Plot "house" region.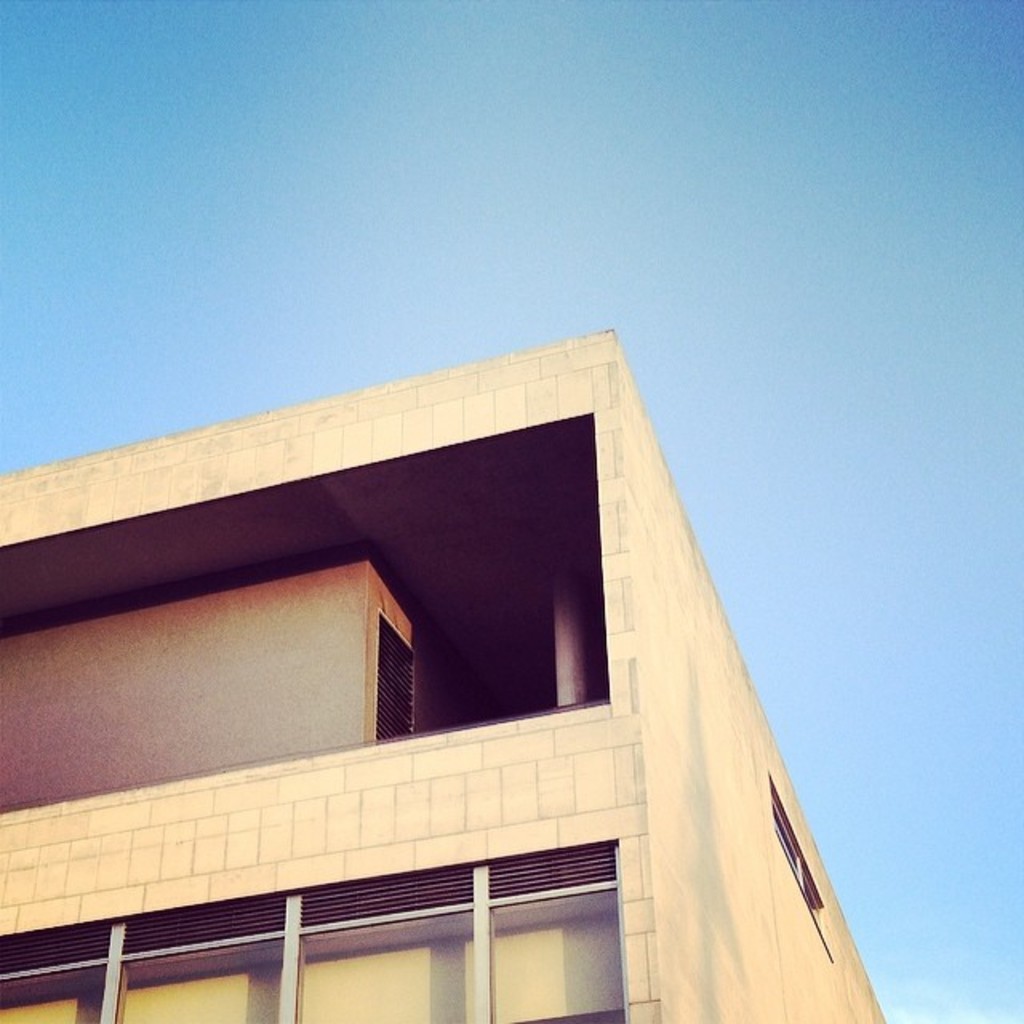
Plotted at 0,326,882,1022.
